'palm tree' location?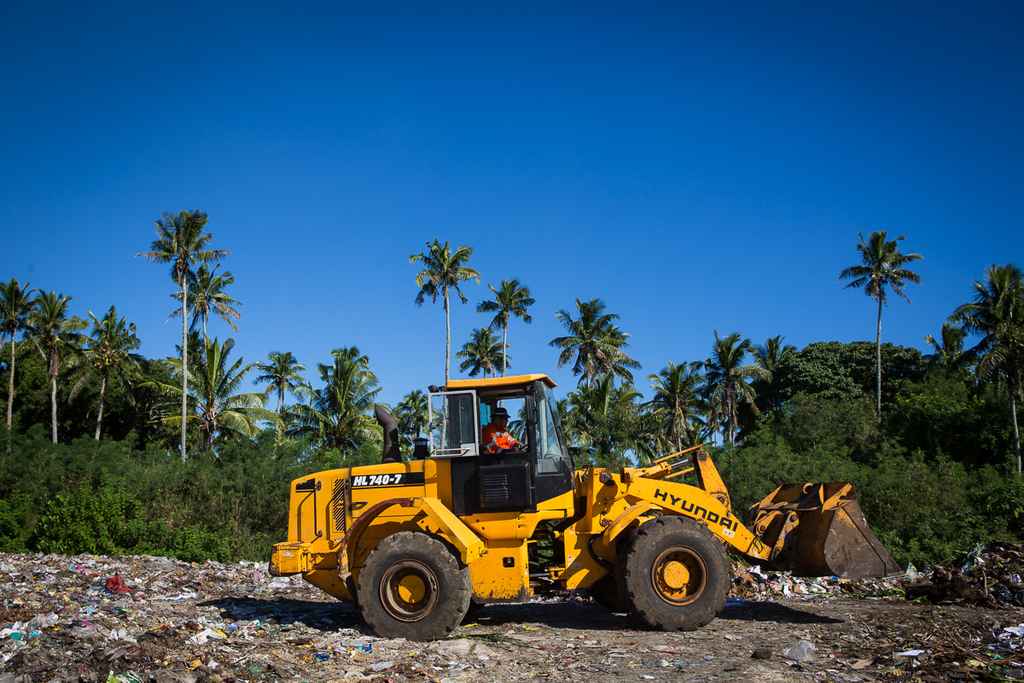
BBox(410, 231, 463, 394)
